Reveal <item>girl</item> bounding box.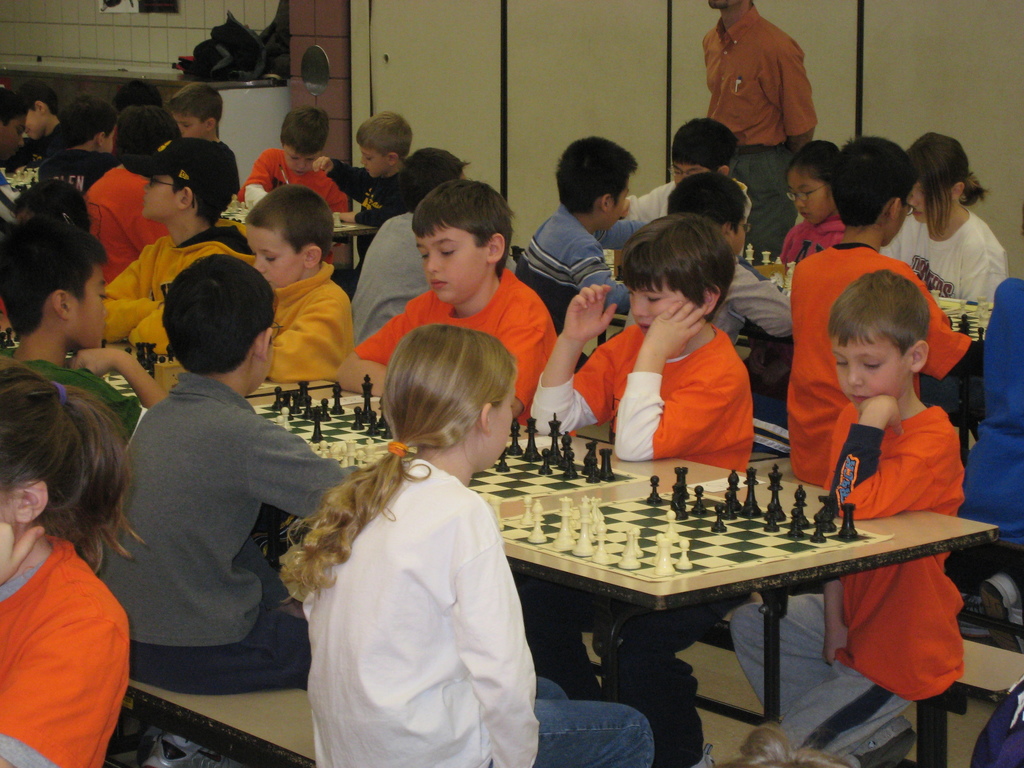
Revealed: {"x1": 0, "y1": 355, "x2": 146, "y2": 767}.
